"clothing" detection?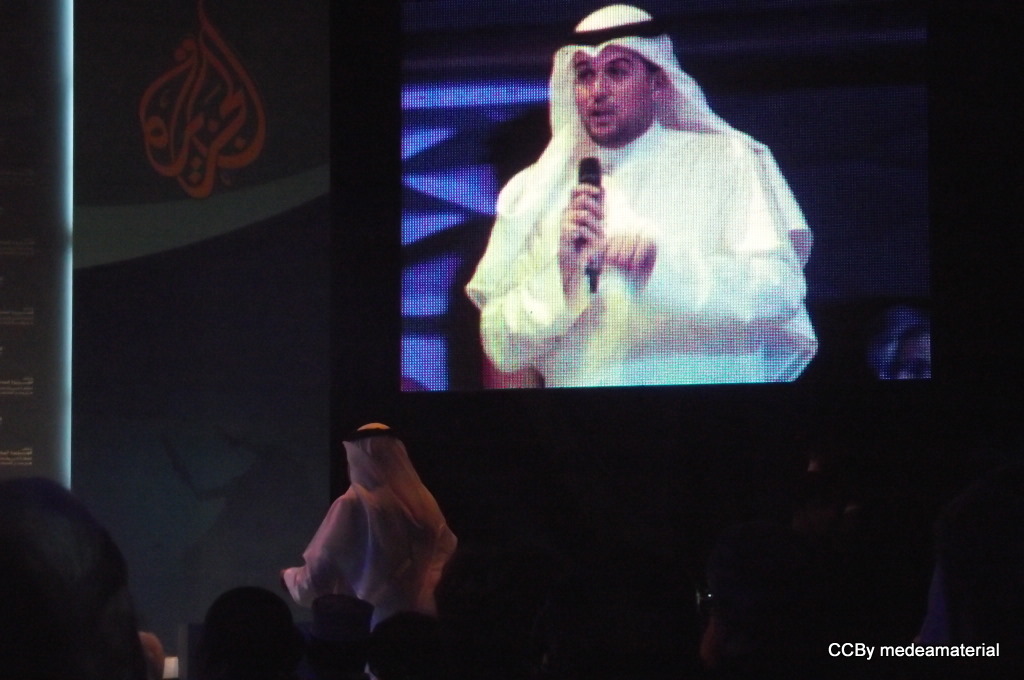
crop(281, 414, 456, 635)
